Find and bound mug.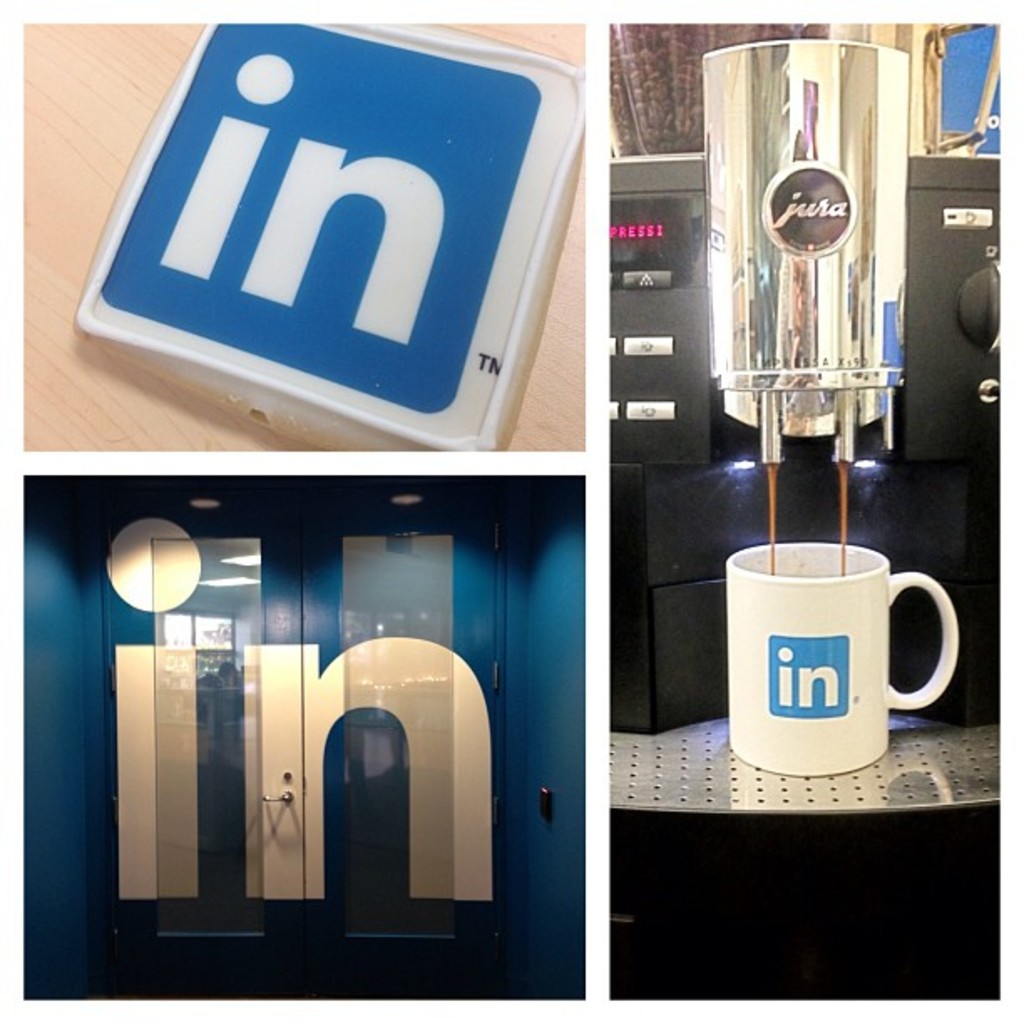
Bound: 726:544:959:780.
